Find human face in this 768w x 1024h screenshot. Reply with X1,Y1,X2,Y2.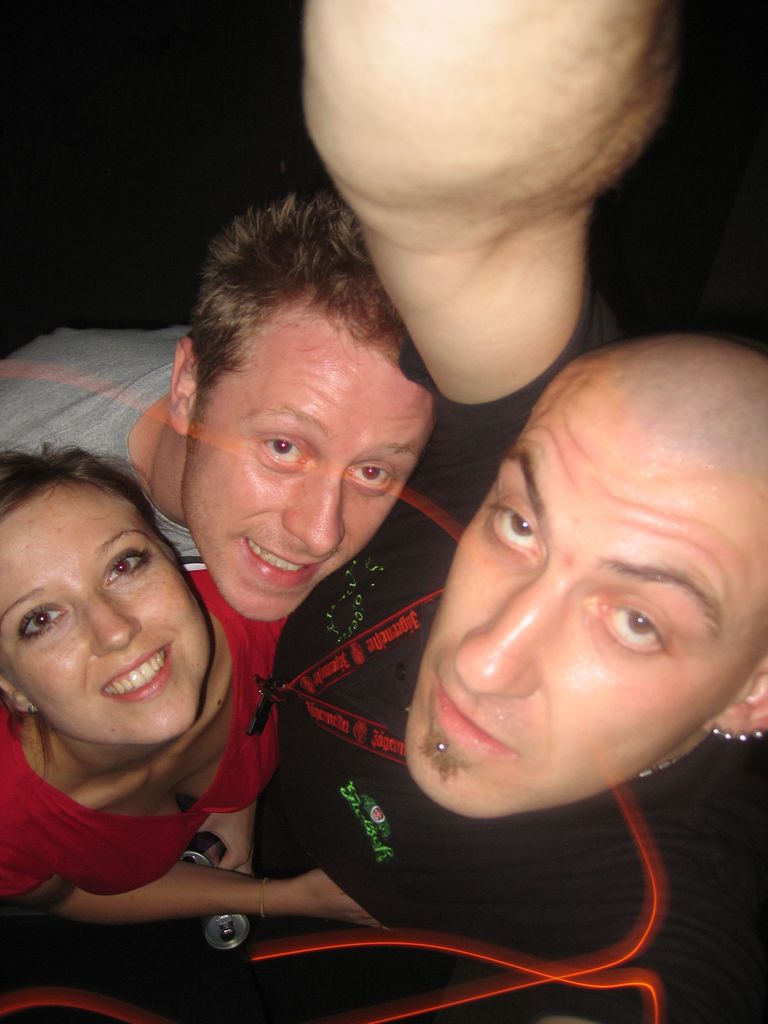
0,479,212,744.
